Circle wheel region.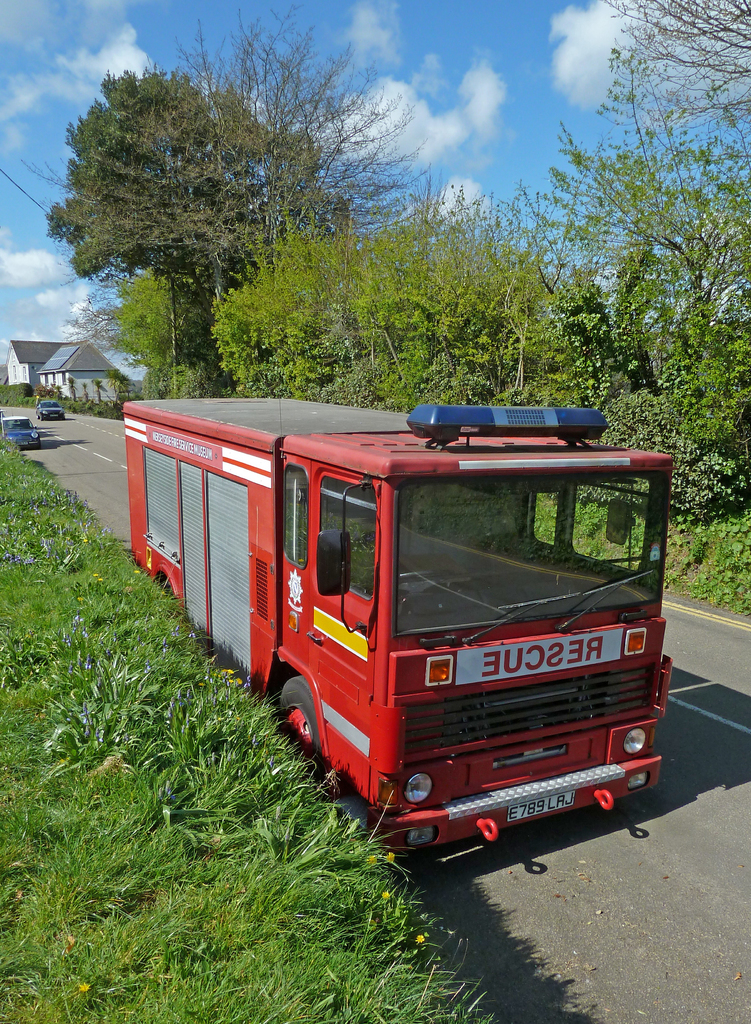
Region: <box>266,684,335,774</box>.
